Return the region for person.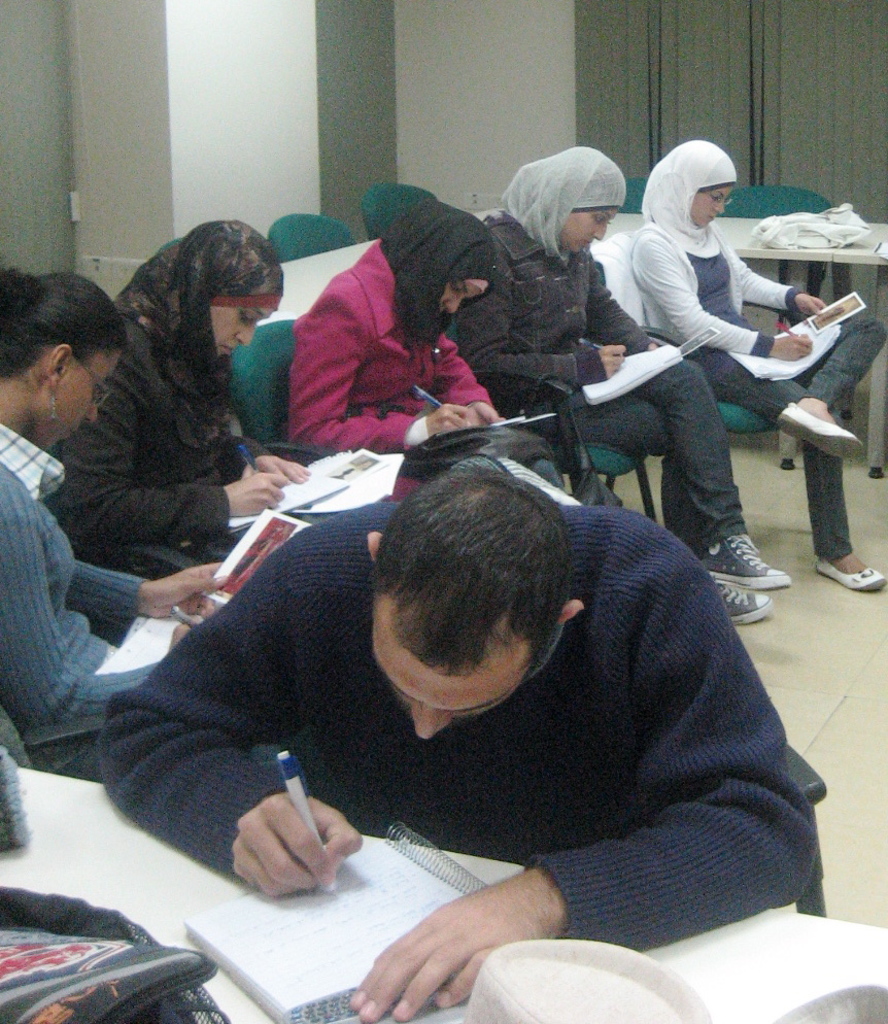
detection(626, 140, 887, 602).
